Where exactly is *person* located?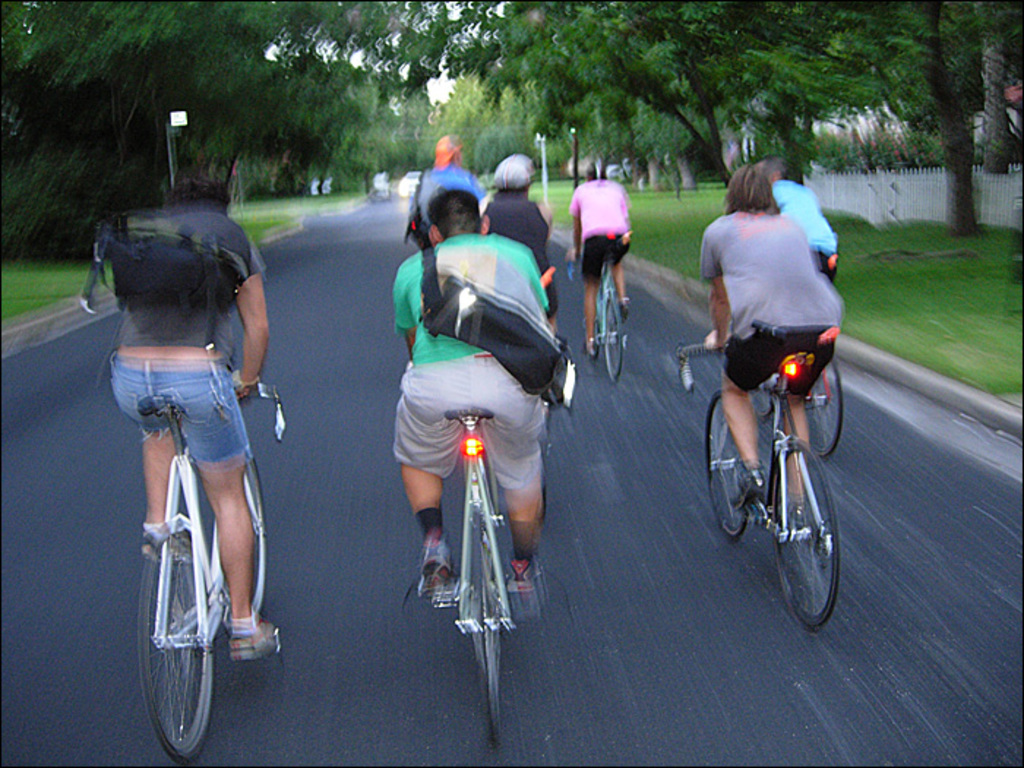
Its bounding box is {"left": 693, "top": 161, "right": 848, "bottom": 551}.
